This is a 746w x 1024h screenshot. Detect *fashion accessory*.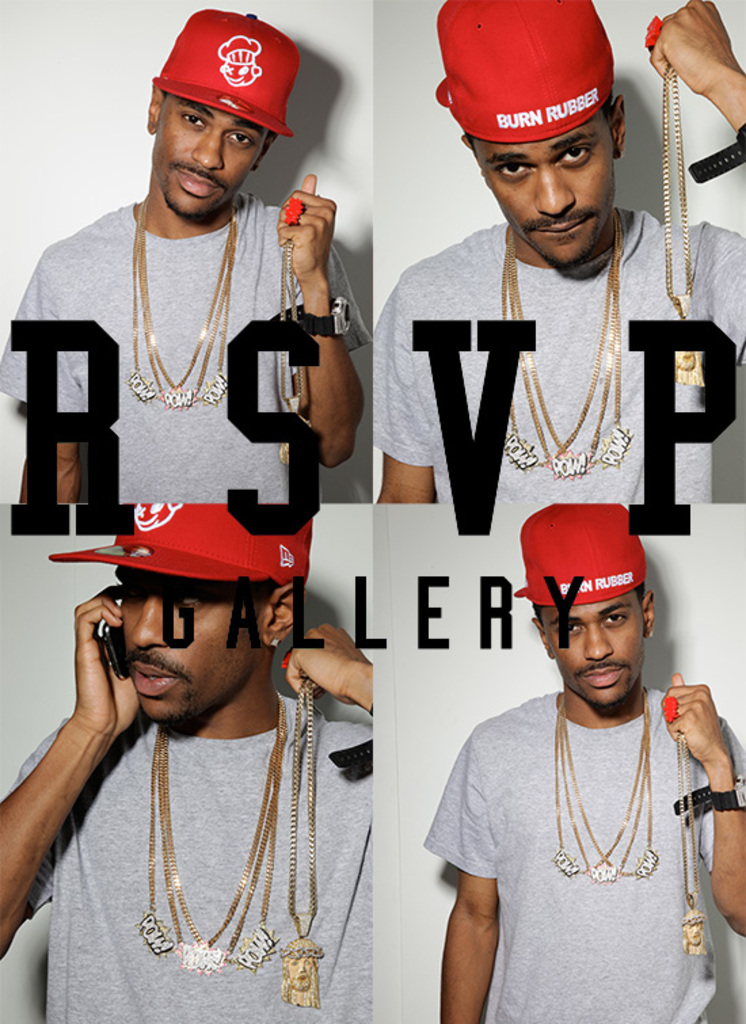
pyautogui.locateOnScreen(661, 57, 709, 387).
